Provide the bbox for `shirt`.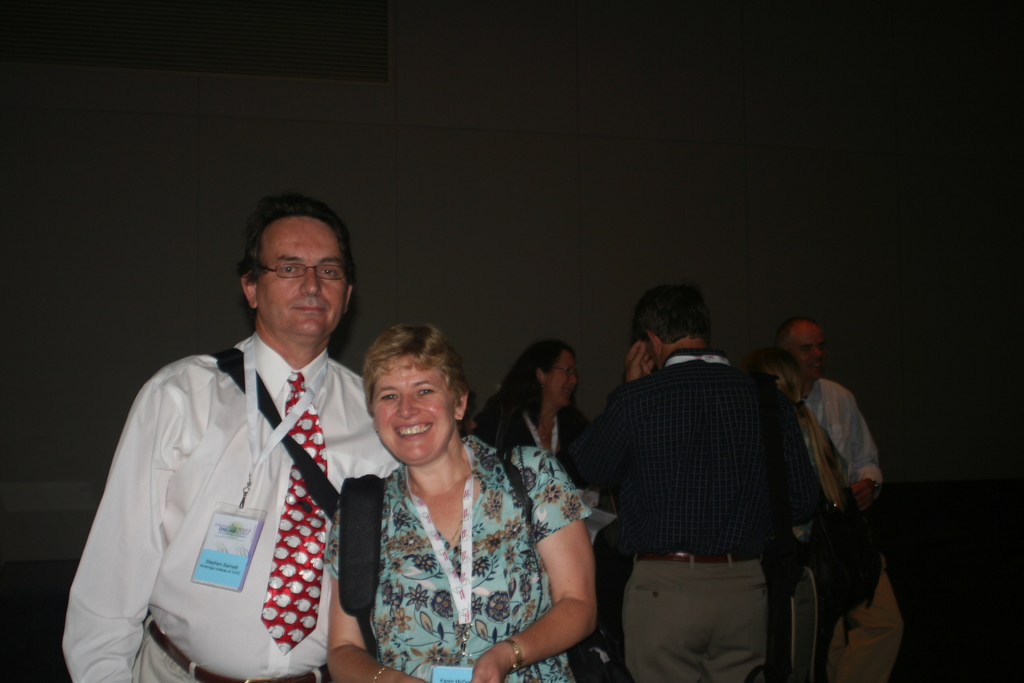
[63,302,391,682].
